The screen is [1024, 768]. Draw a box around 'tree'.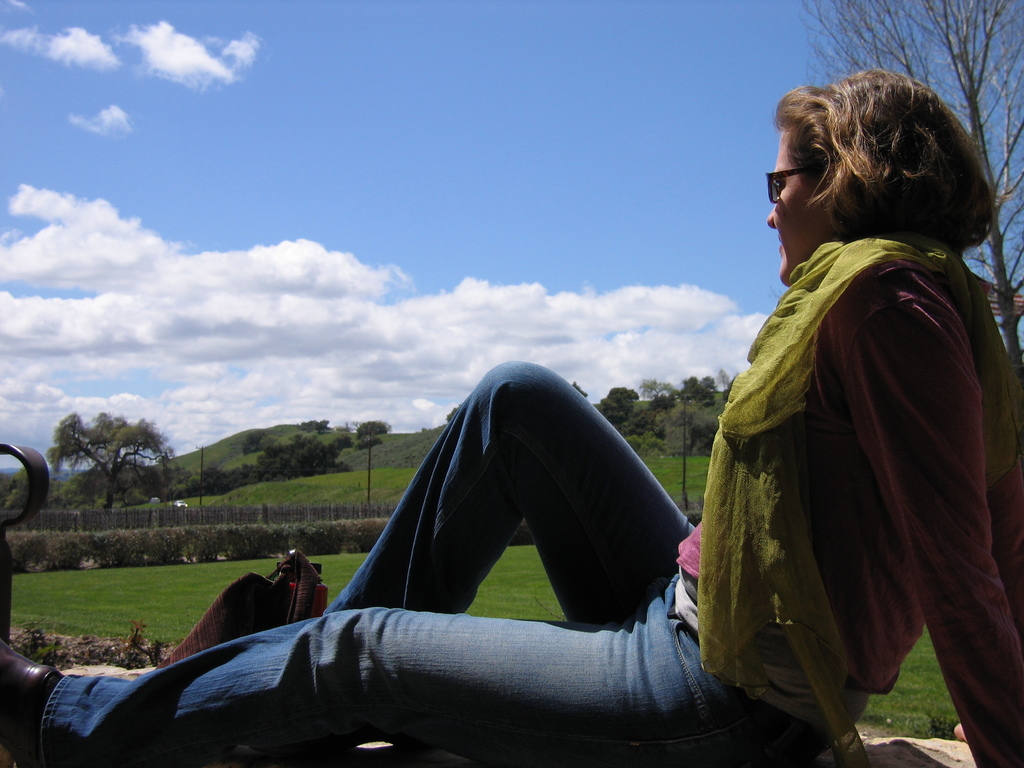
(639, 379, 676, 440).
